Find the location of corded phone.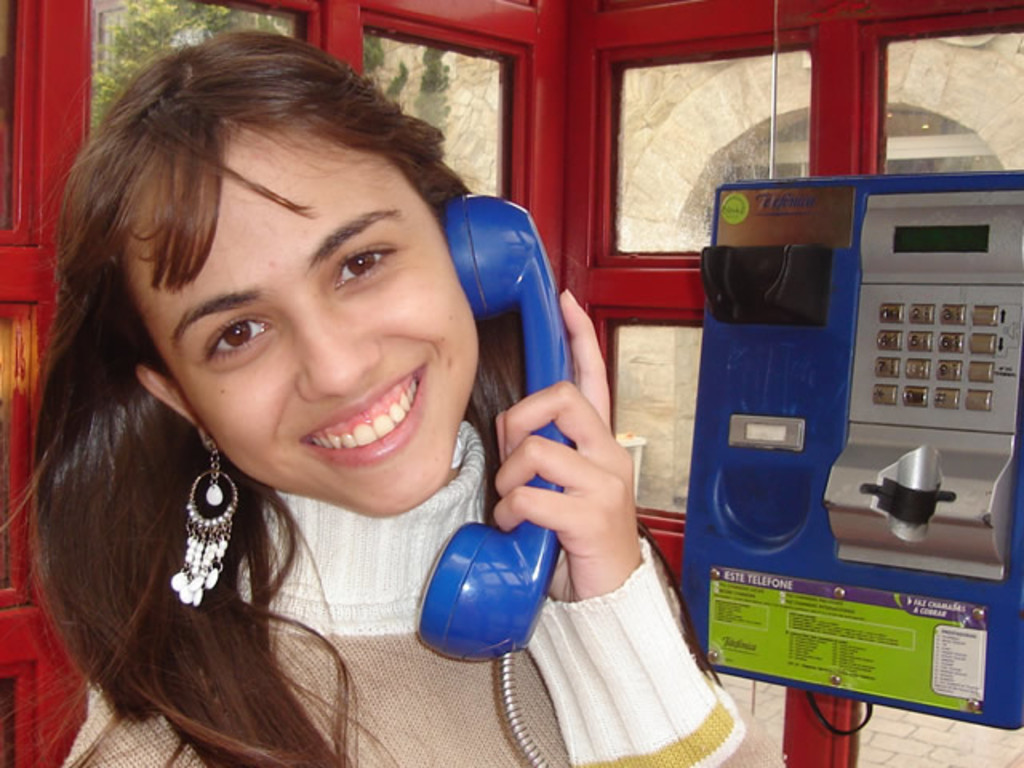
Location: pyautogui.locateOnScreen(411, 181, 1022, 766).
